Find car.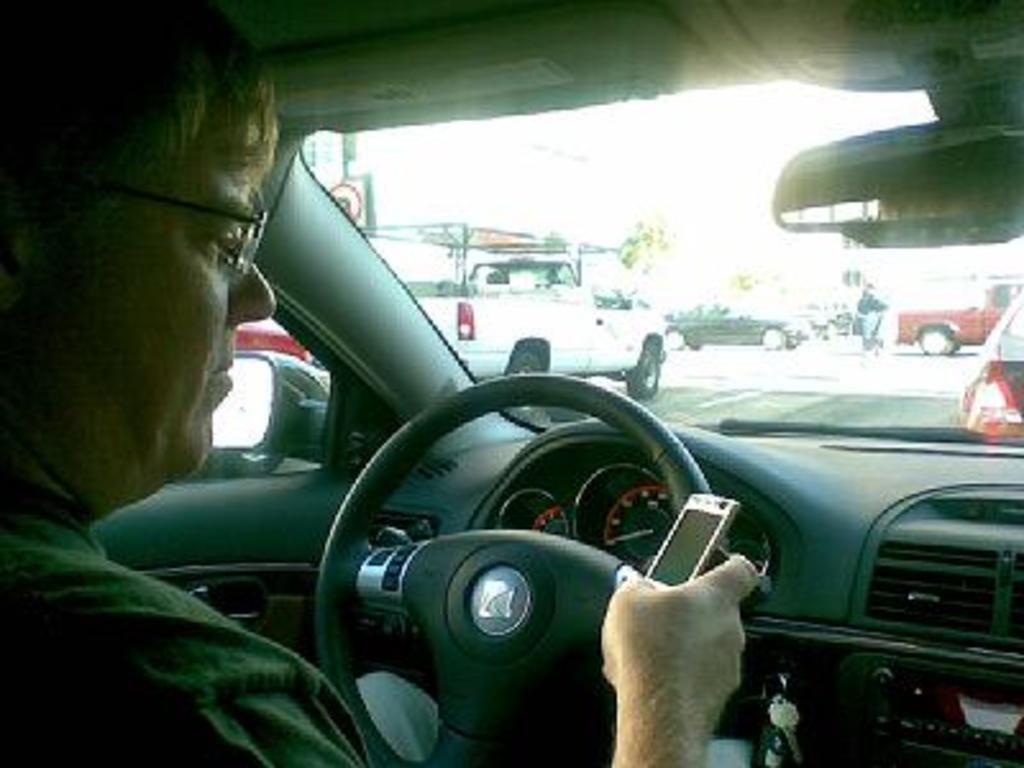
[left=965, top=297, right=1021, bottom=435].
